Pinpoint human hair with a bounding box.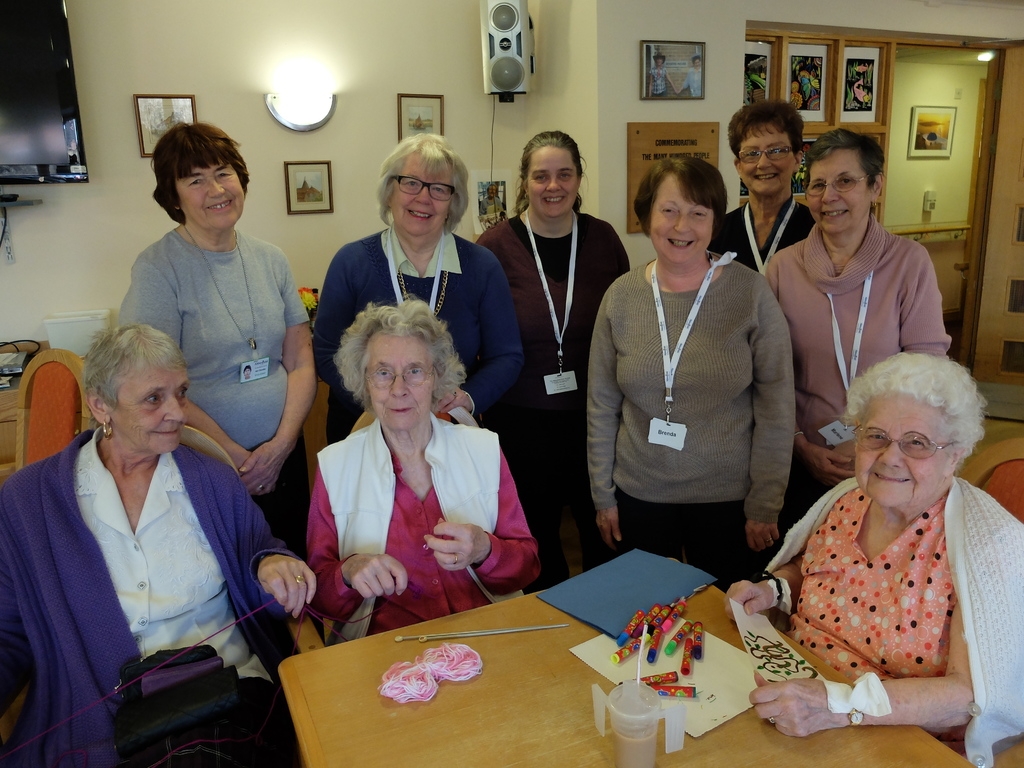
(632, 159, 731, 232).
